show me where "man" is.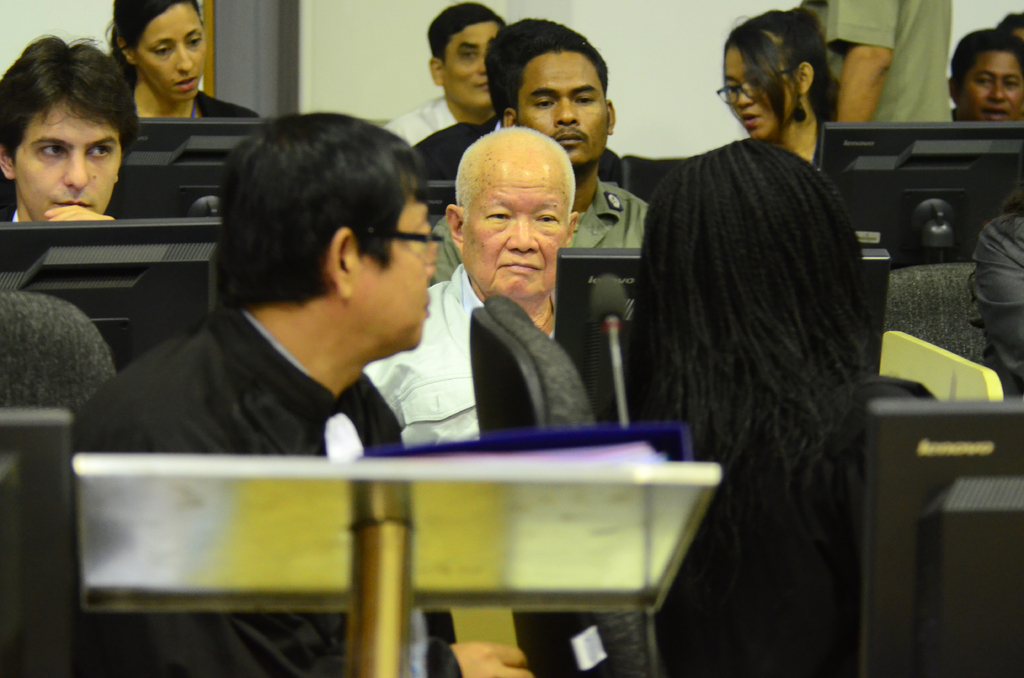
"man" is at (left=388, top=0, right=504, bottom=151).
